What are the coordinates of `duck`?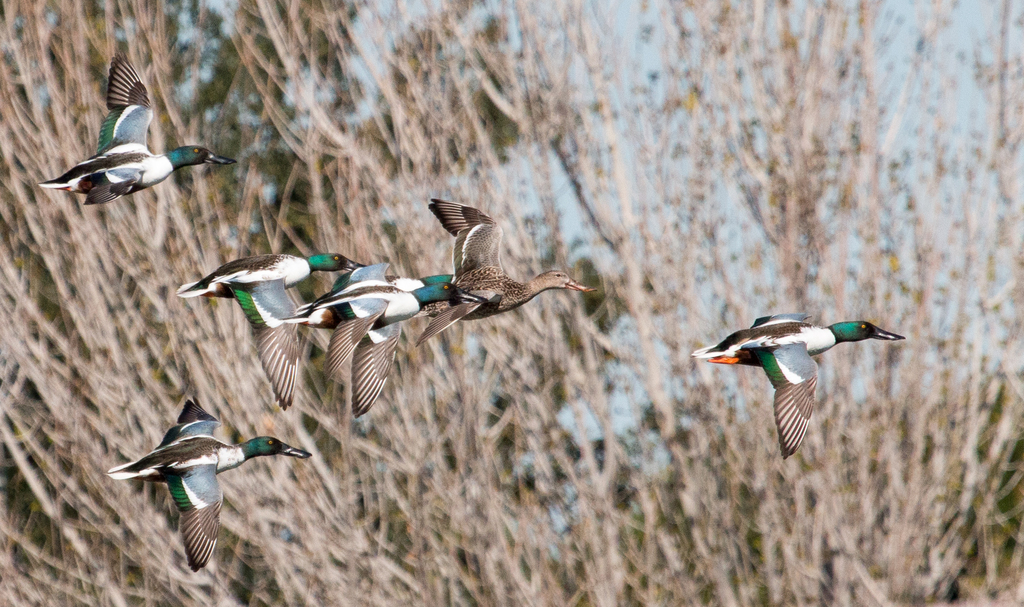
(x1=365, y1=200, x2=605, y2=422).
